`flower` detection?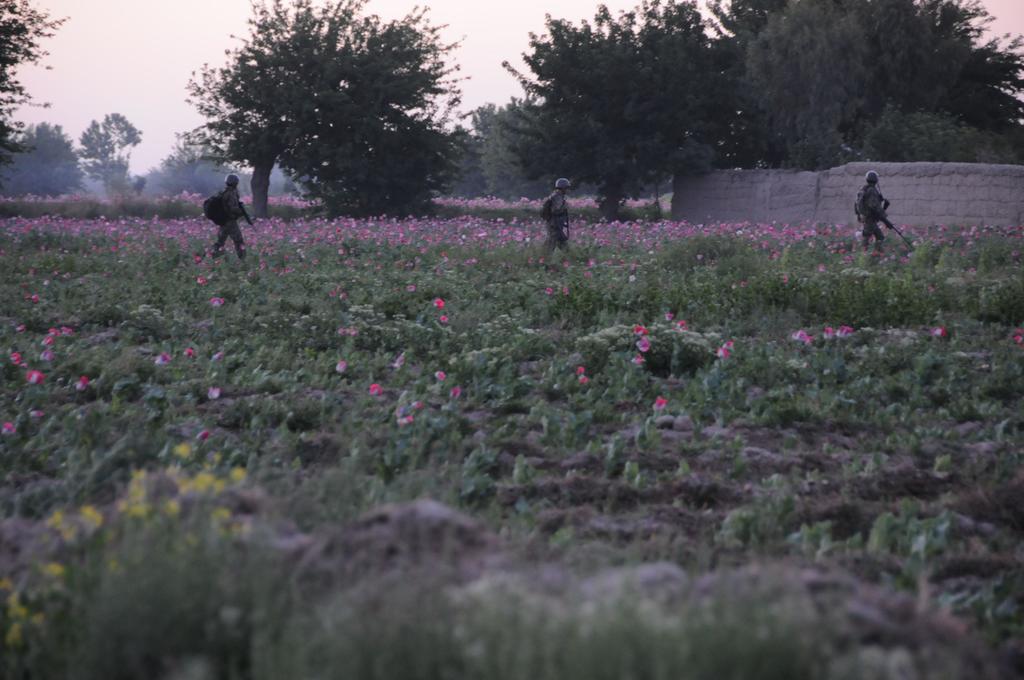
[338,360,347,375]
